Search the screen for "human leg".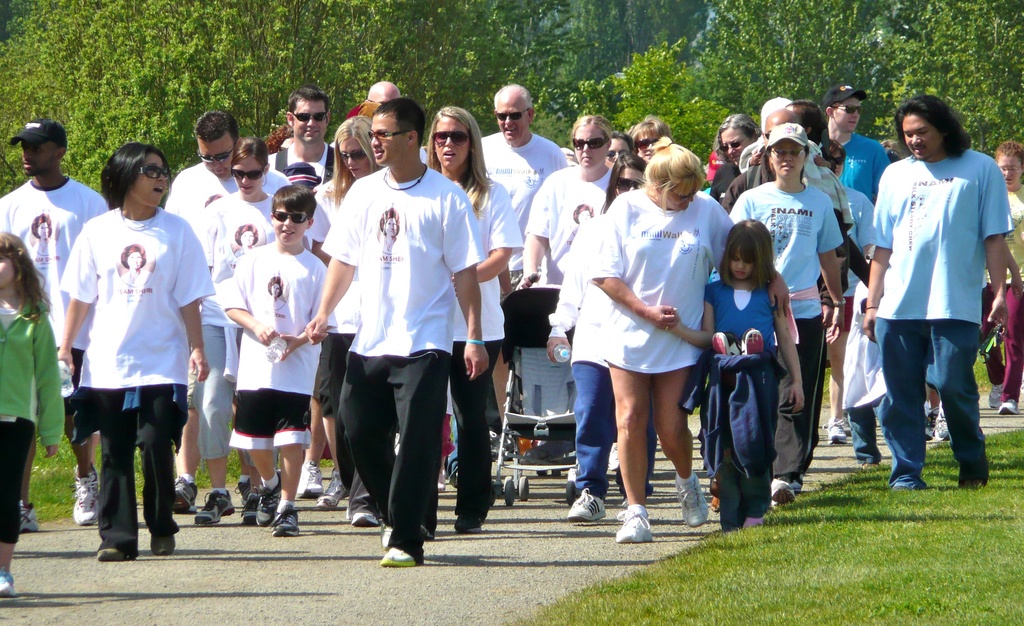
Found at x1=488, y1=344, x2=515, y2=461.
